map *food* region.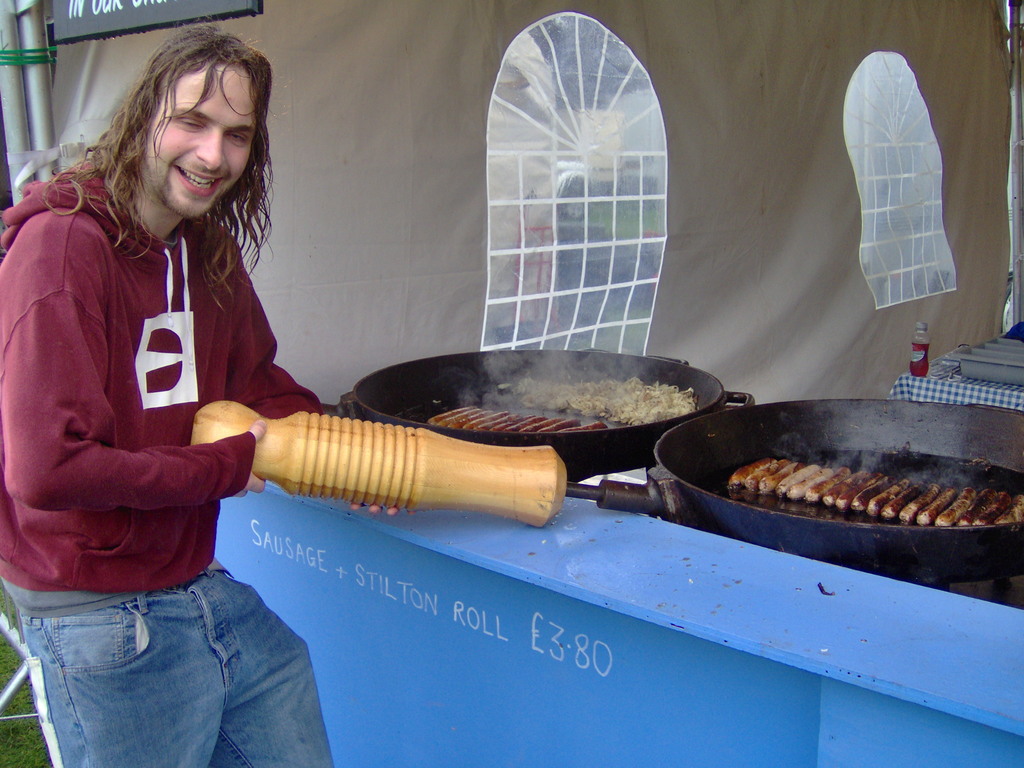
Mapped to Rect(957, 490, 1001, 529).
